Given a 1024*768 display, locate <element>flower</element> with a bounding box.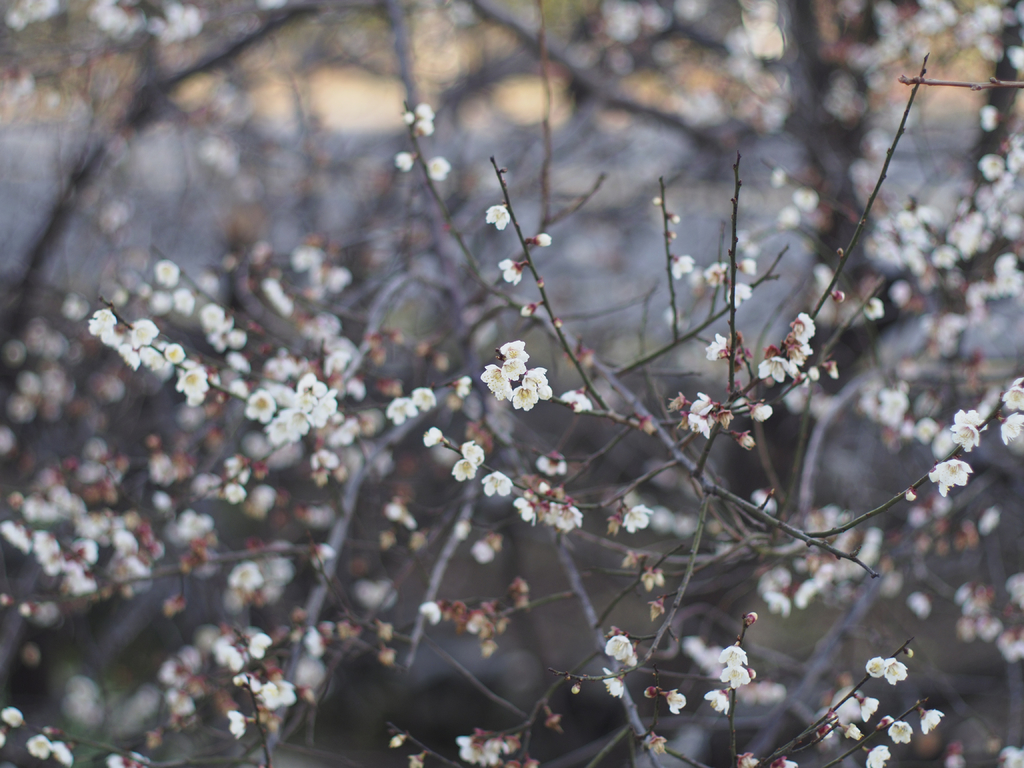
Located: 452:733:516:767.
